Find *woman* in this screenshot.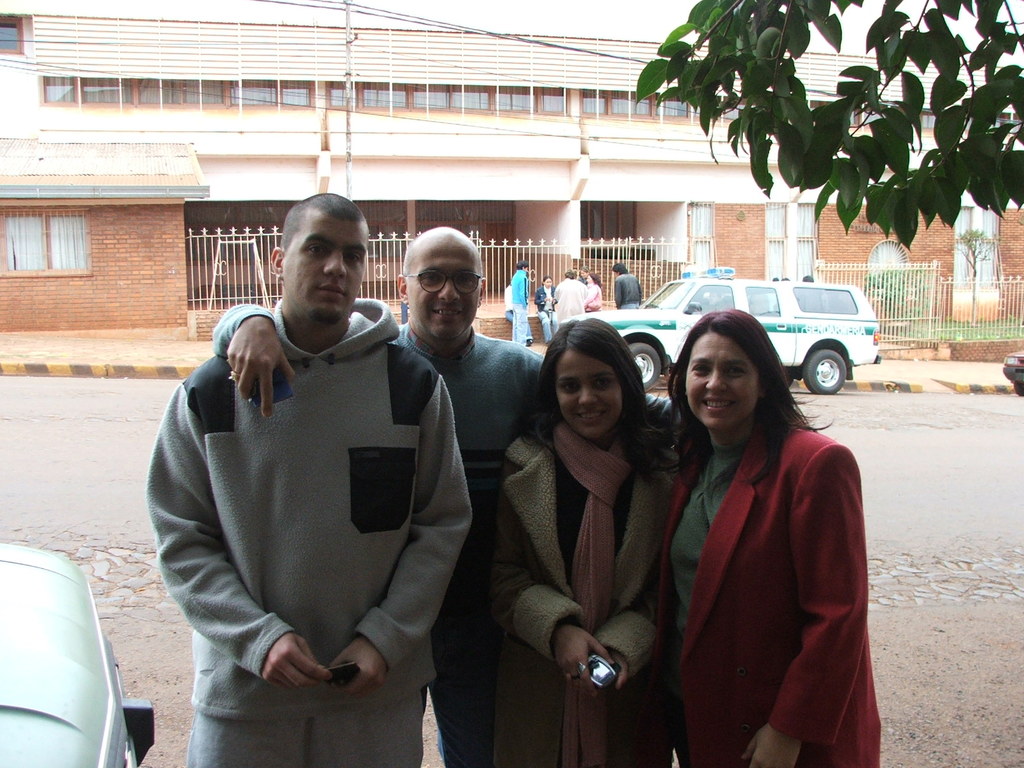
The bounding box for *woman* is box=[578, 265, 591, 285].
